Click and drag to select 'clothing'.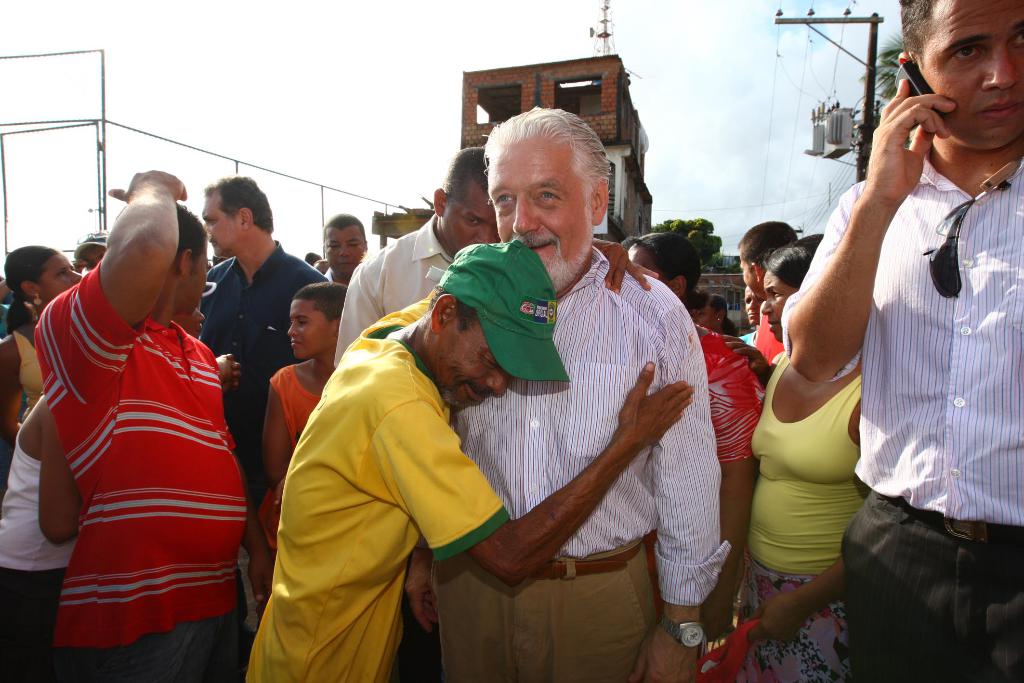
Selection: bbox(333, 207, 460, 369).
